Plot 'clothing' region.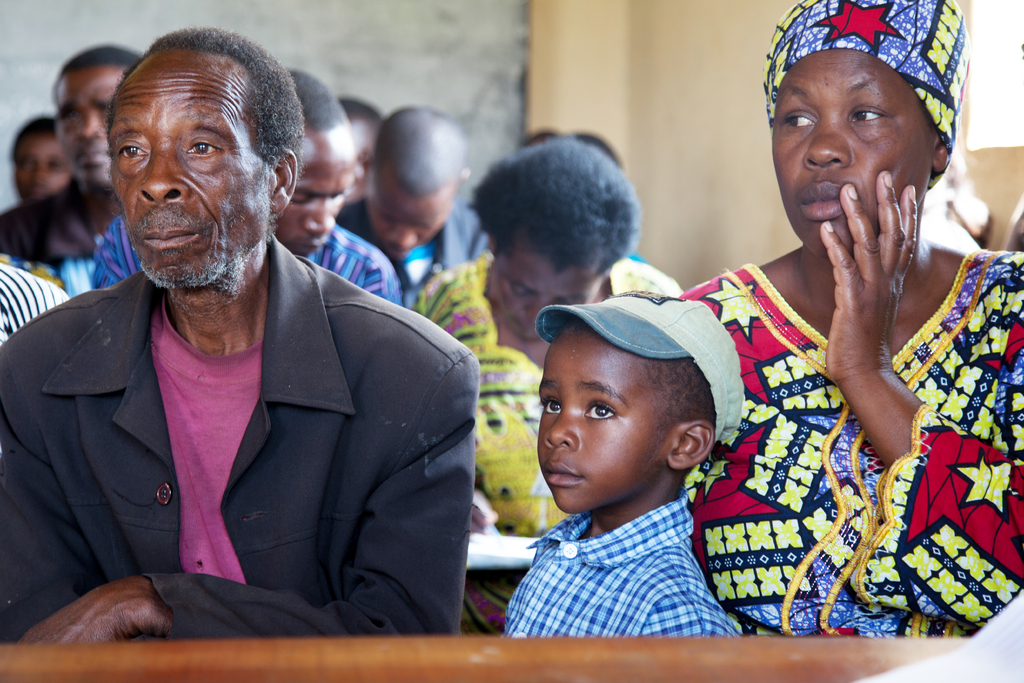
Plotted at (x1=412, y1=257, x2=680, y2=536).
